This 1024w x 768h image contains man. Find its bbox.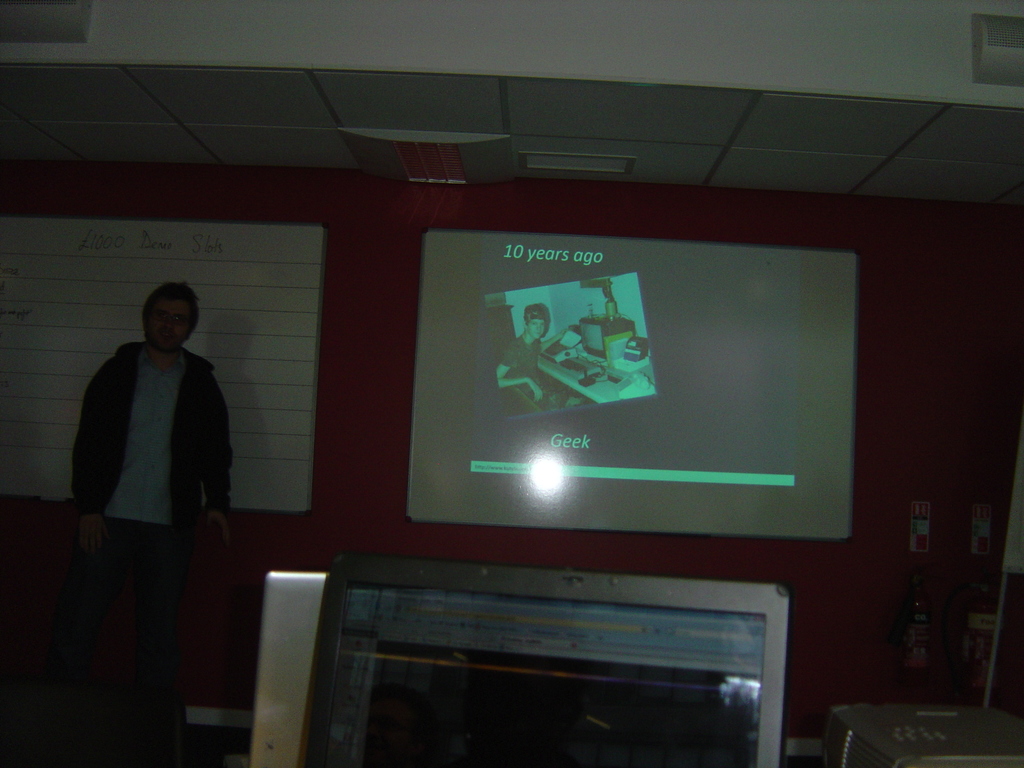
detection(49, 260, 248, 674).
